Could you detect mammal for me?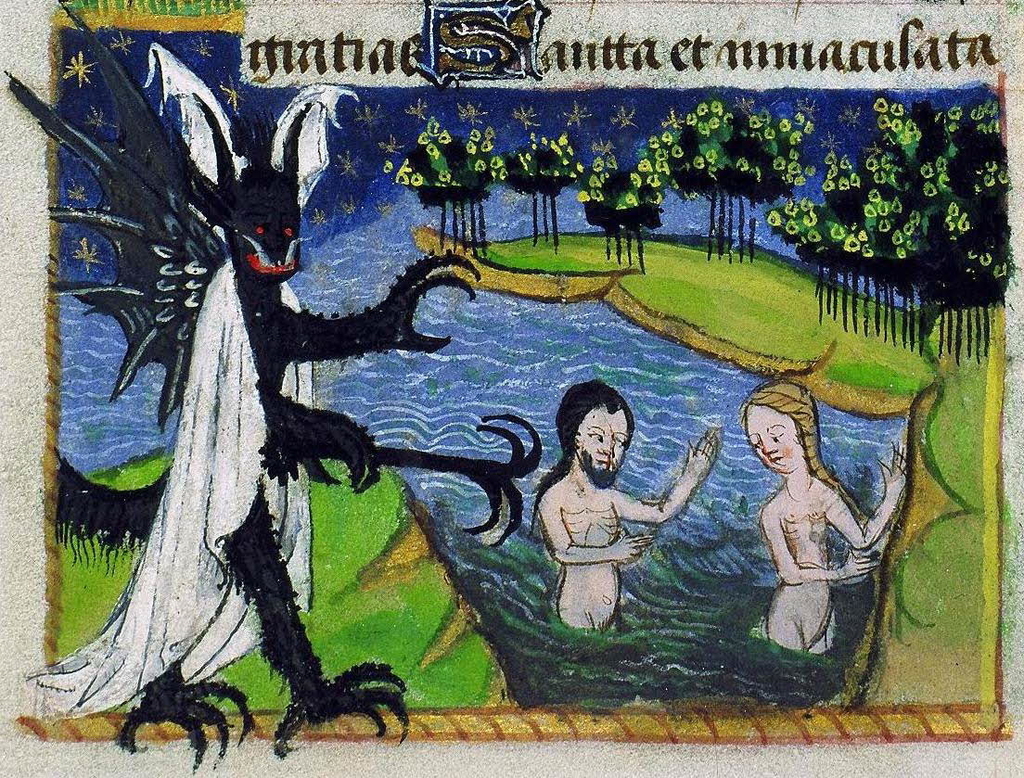
Detection result: BBox(536, 384, 715, 635).
